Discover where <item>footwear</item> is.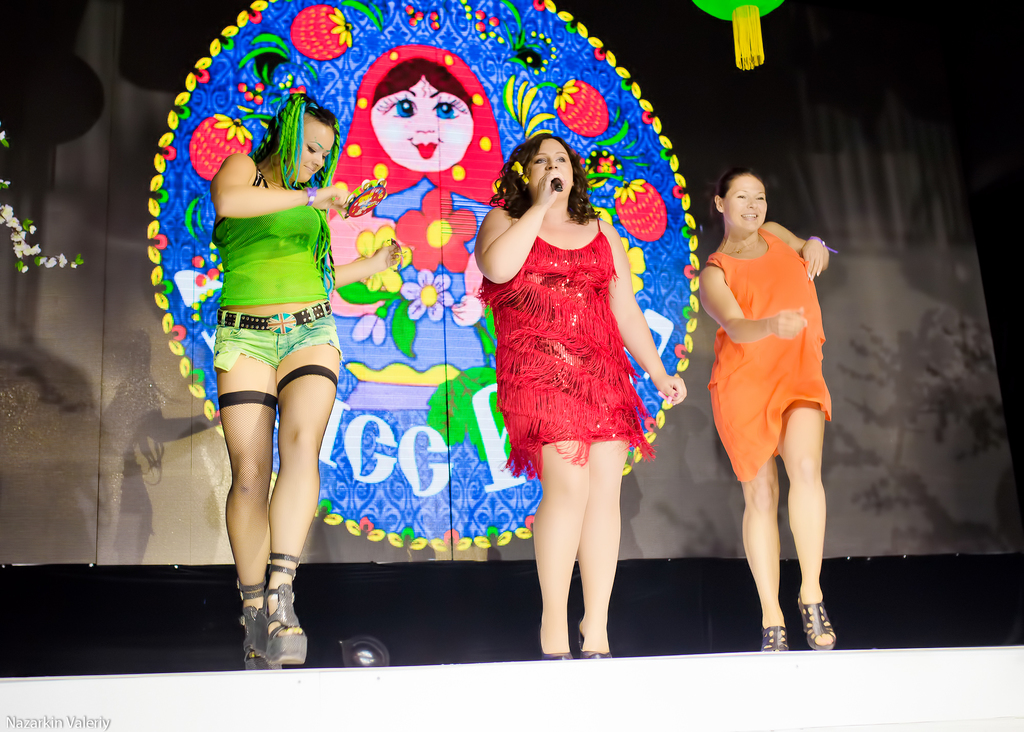
Discovered at (x1=251, y1=554, x2=314, y2=668).
